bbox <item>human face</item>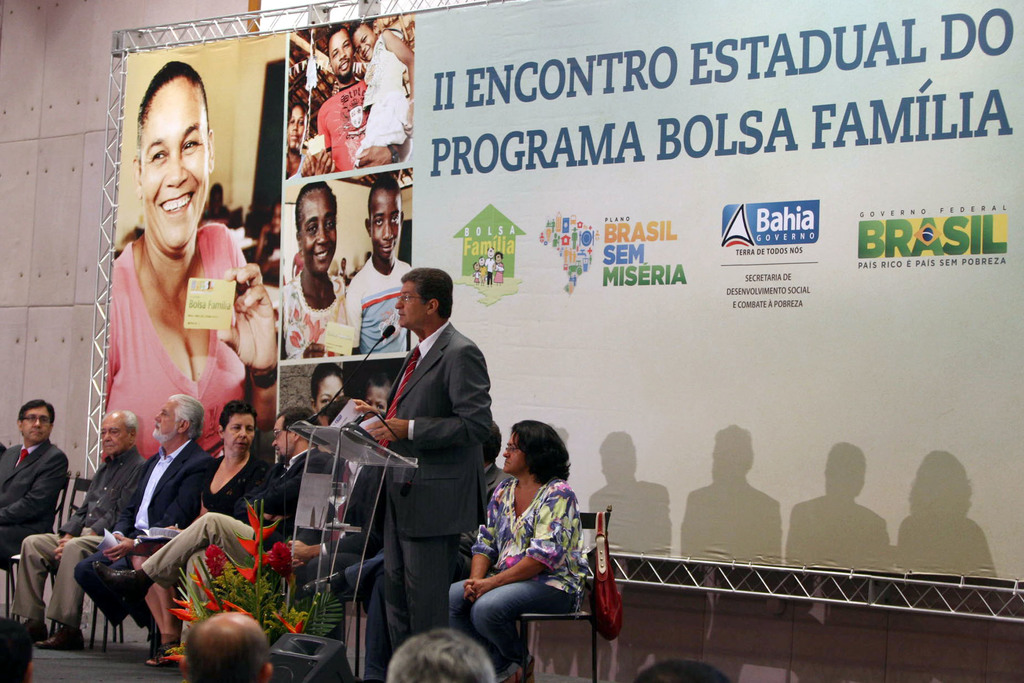
box(287, 110, 305, 147)
